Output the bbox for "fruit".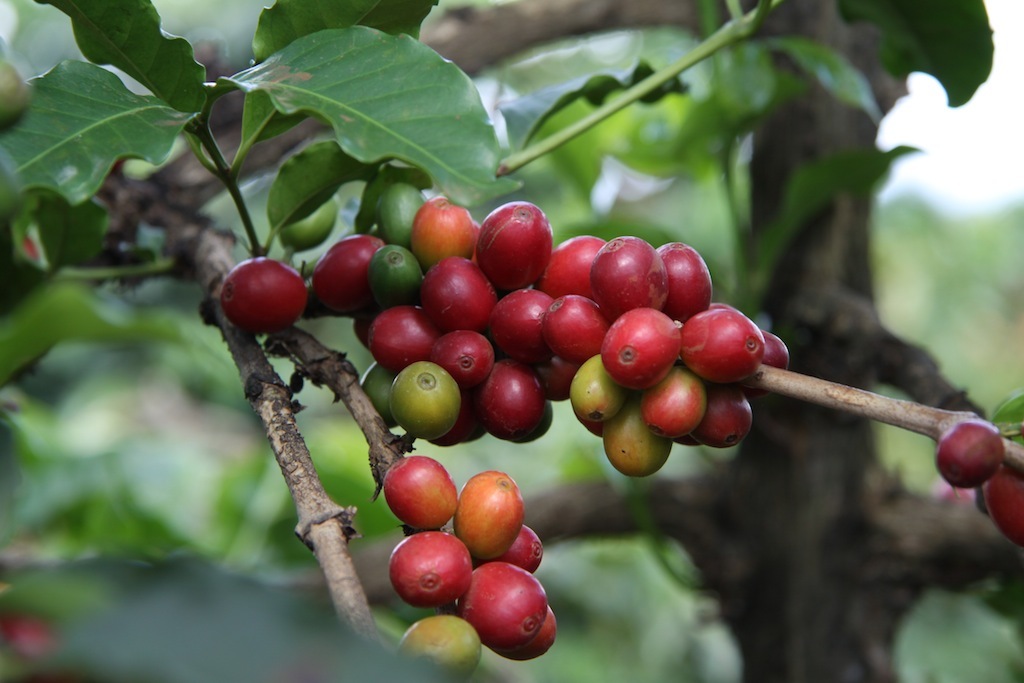
pyautogui.locateOnScreen(279, 188, 345, 251).
